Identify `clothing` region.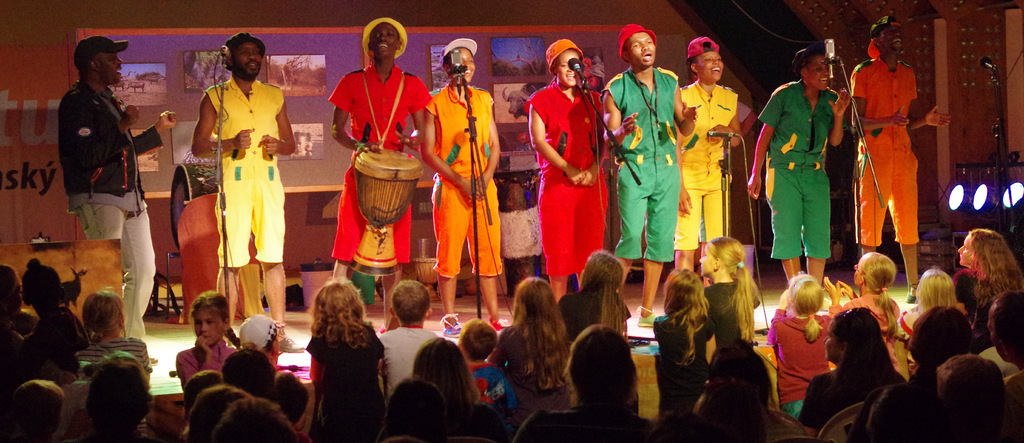
Region: locate(598, 71, 677, 266).
